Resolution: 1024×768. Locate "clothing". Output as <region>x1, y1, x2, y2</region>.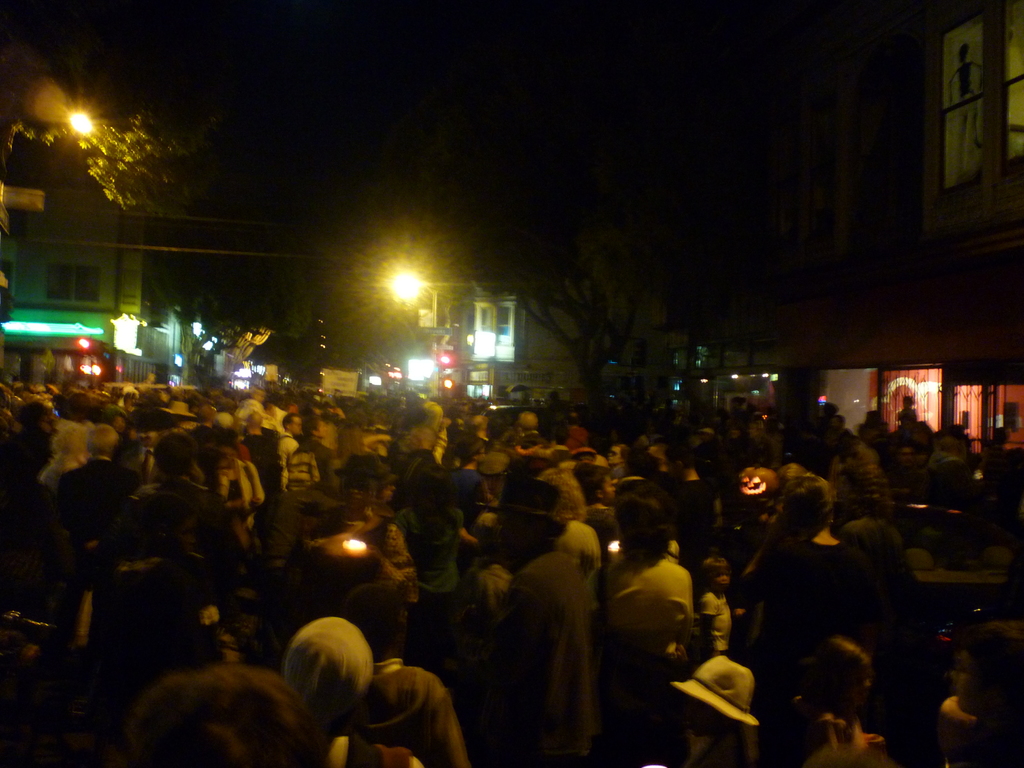
<region>388, 446, 438, 509</region>.
